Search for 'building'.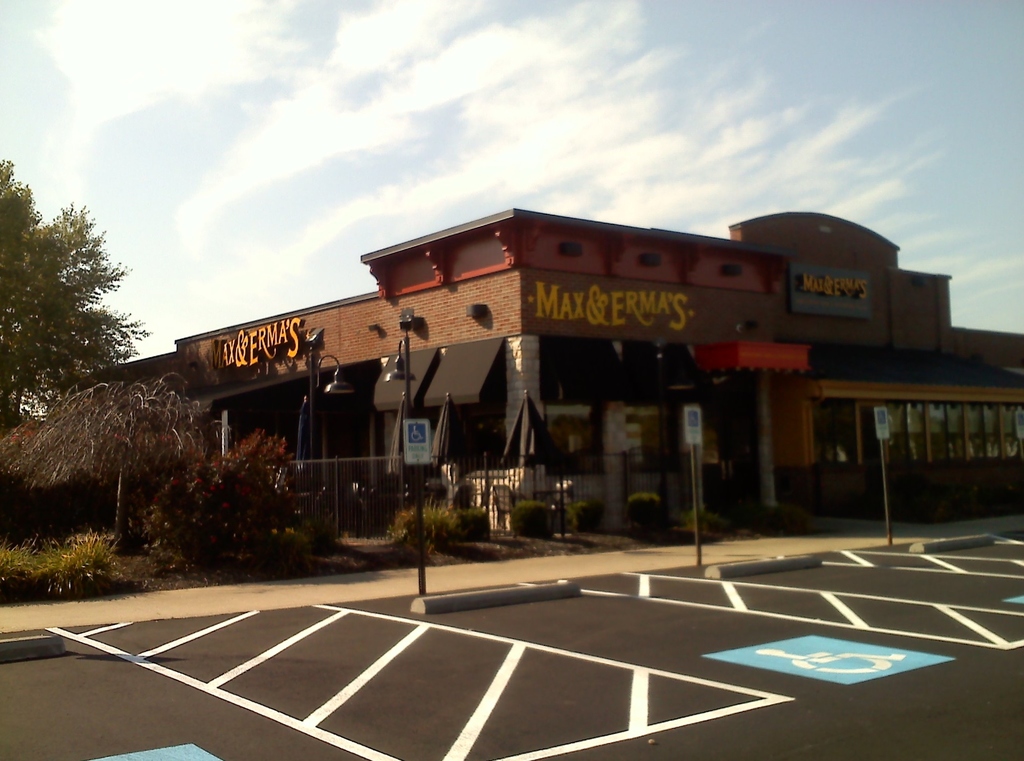
Found at (24, 197, 1023, 534).
